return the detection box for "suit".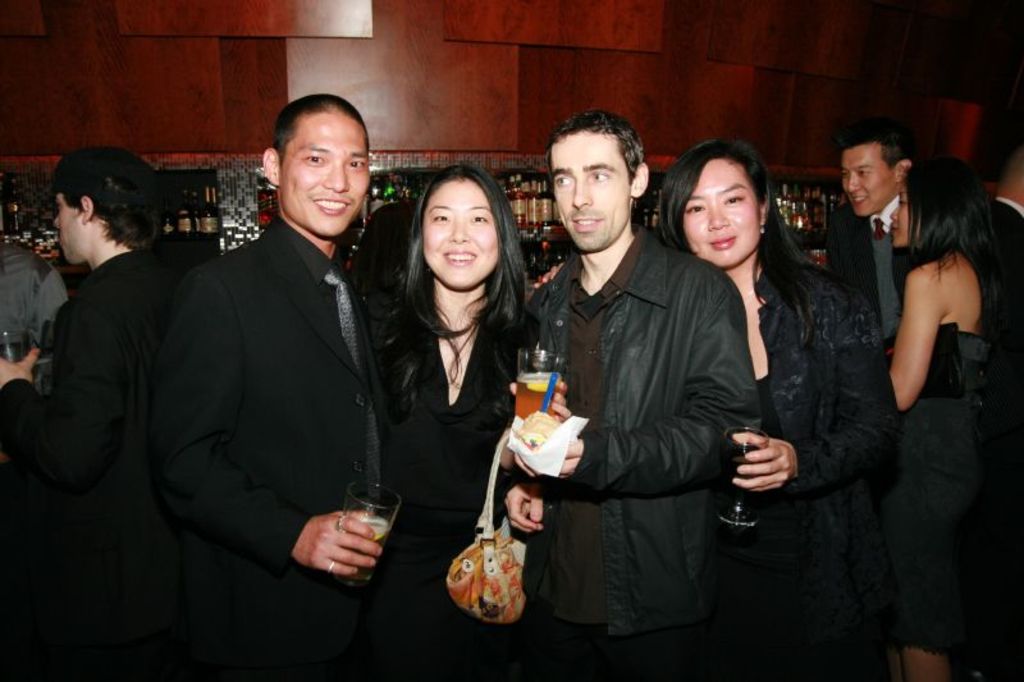
148, 211, 390, 553.
